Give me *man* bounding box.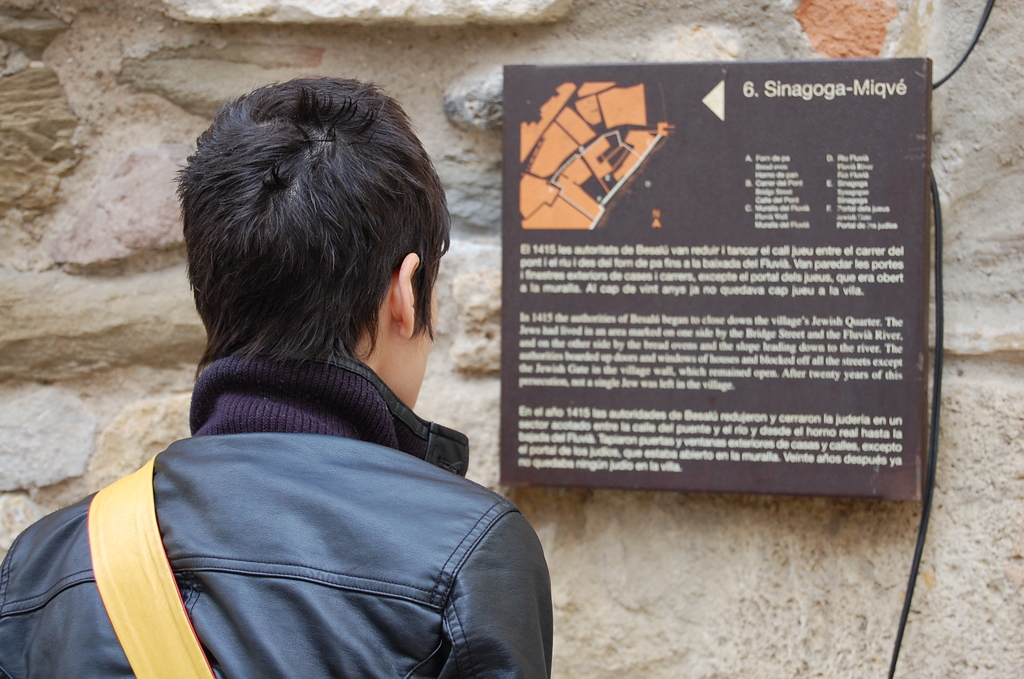
<region>47, 99, 608, 662</region>.
